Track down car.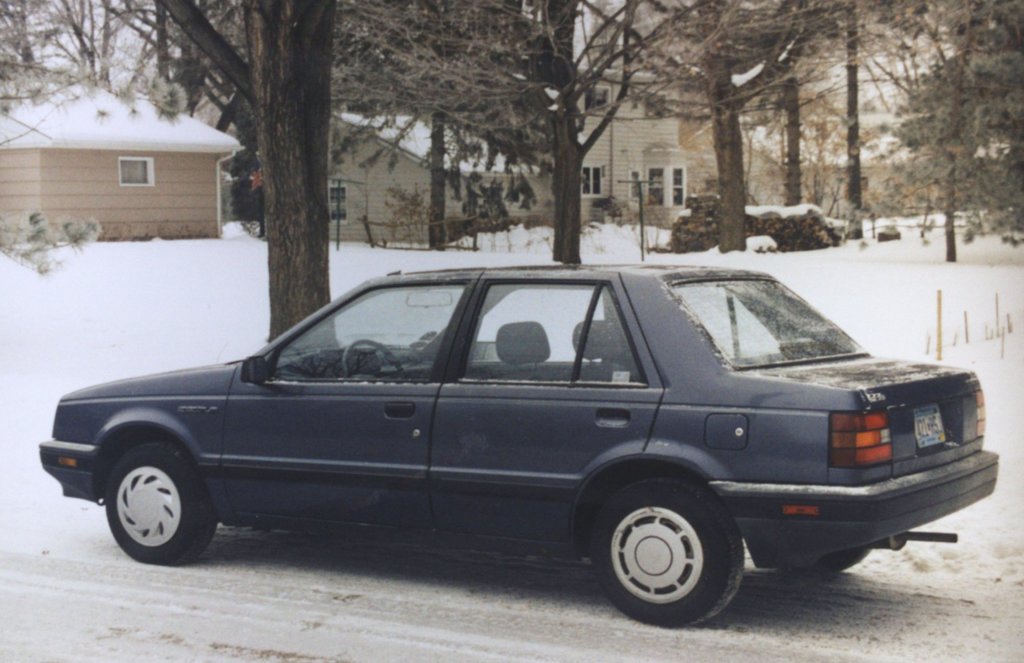
Tracked to (39,263,996,629).
